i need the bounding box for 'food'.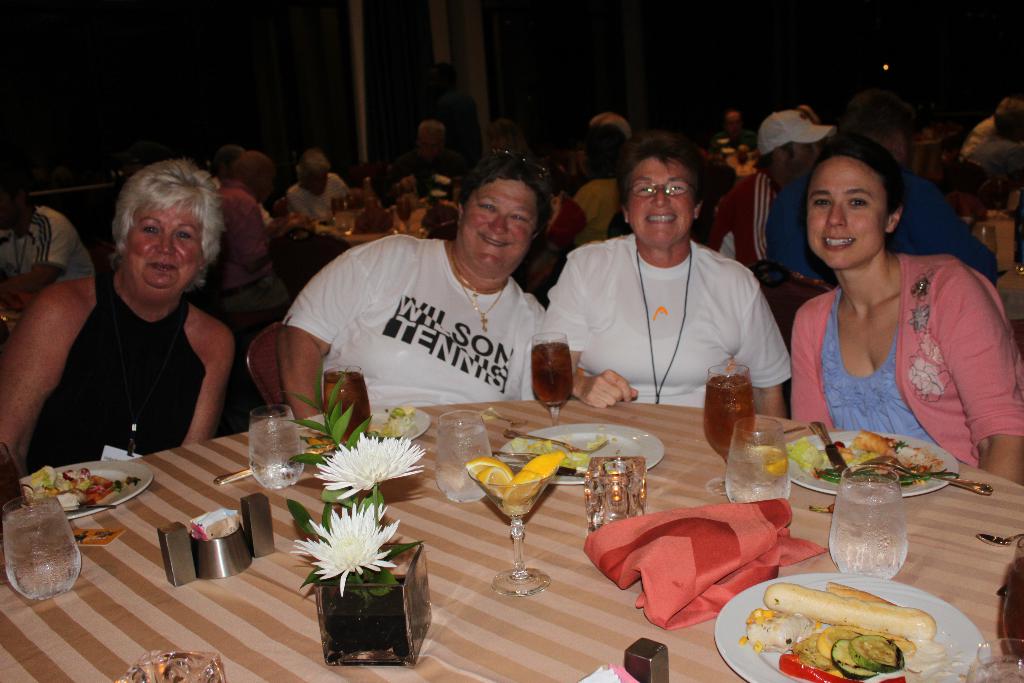
Here it is: {"x1": 767, "y1": 585, "x2": 949, "y2": 675}.
